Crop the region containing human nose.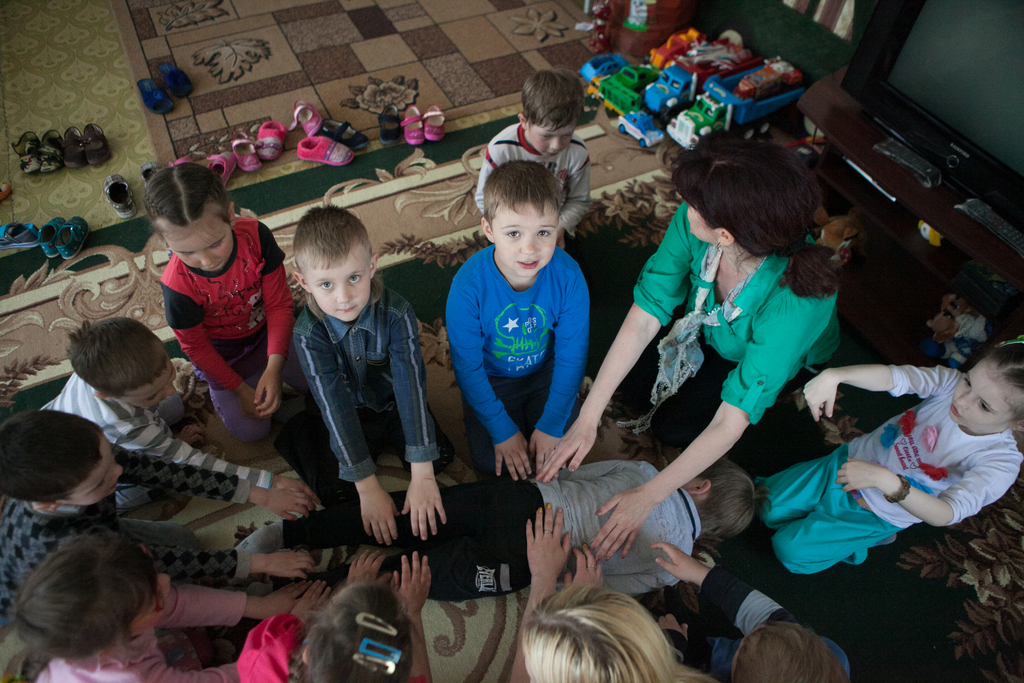
Crop region: rect(953, 393, 973, 410).
